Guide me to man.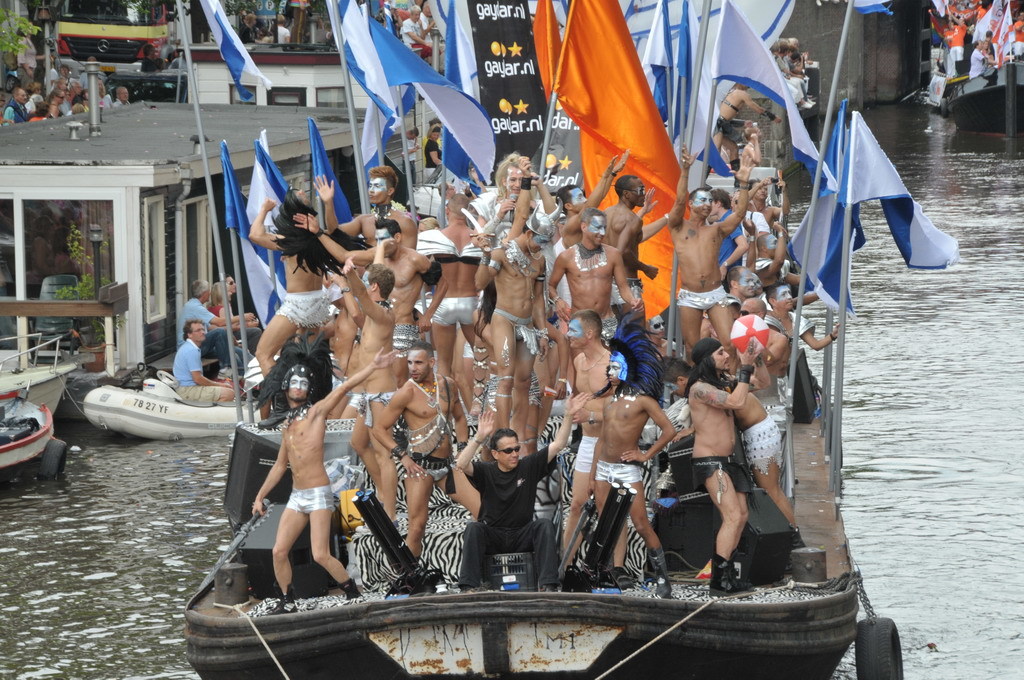
Guidance: x1=113, y1=83, x2=132, y2=107.
